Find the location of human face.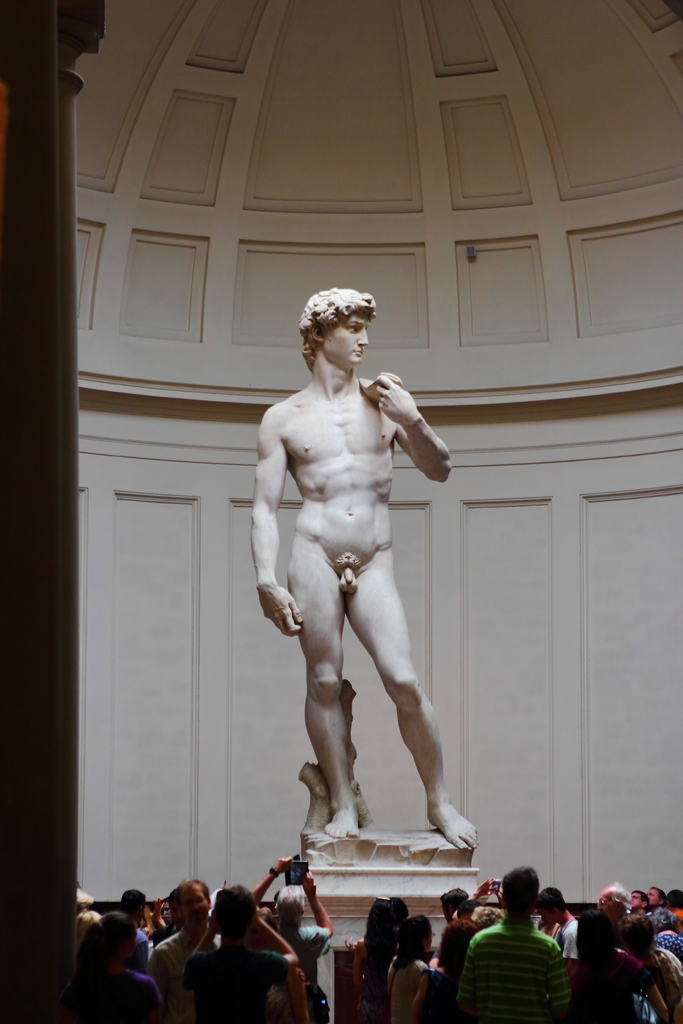
Location: [x1=179, y1=886, x2=211, y2=924].
